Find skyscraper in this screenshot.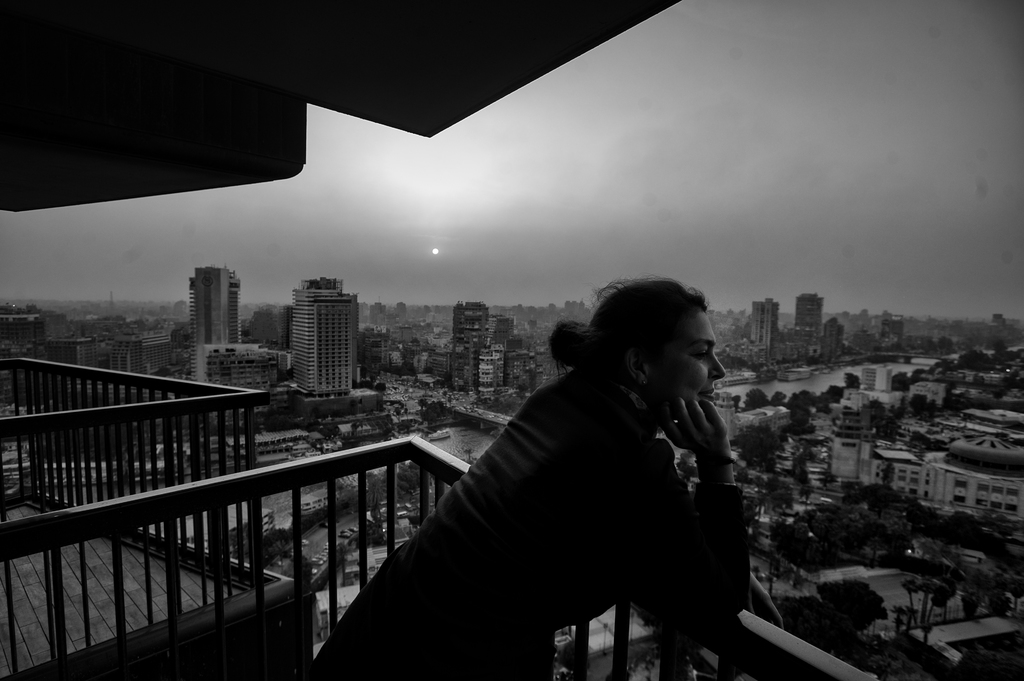
The bounding box for skyscraper is box(188, 262, 241, 366).
